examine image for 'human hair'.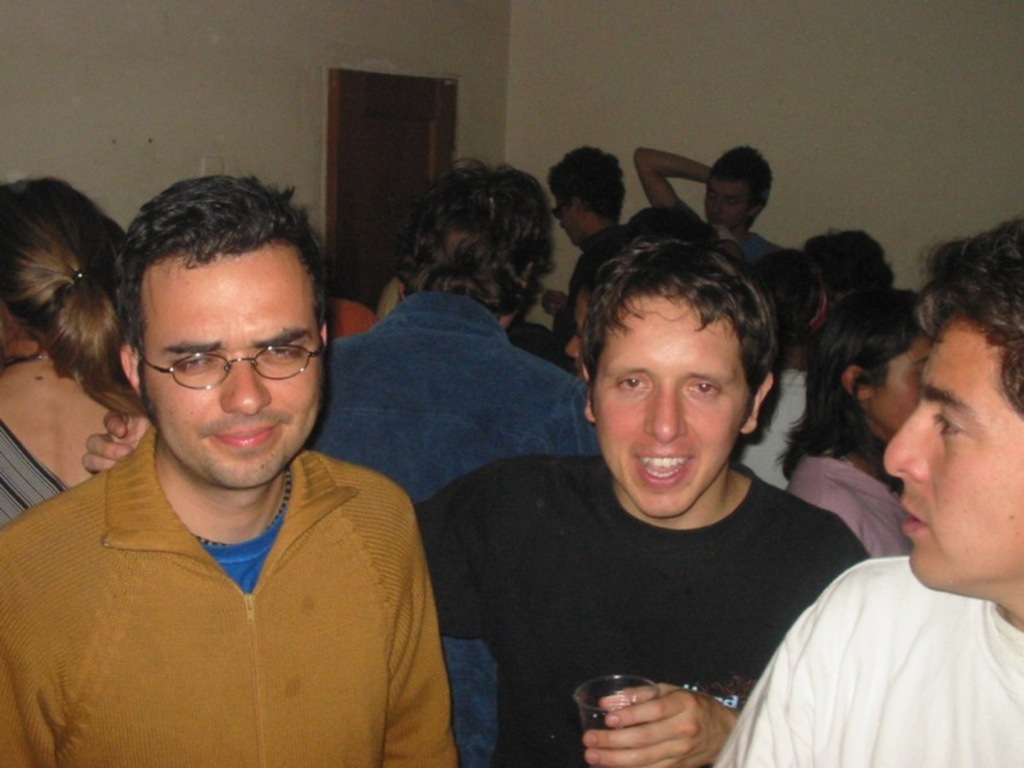
Examination result: x1=714 y1=142 x2=776 y2=204.
